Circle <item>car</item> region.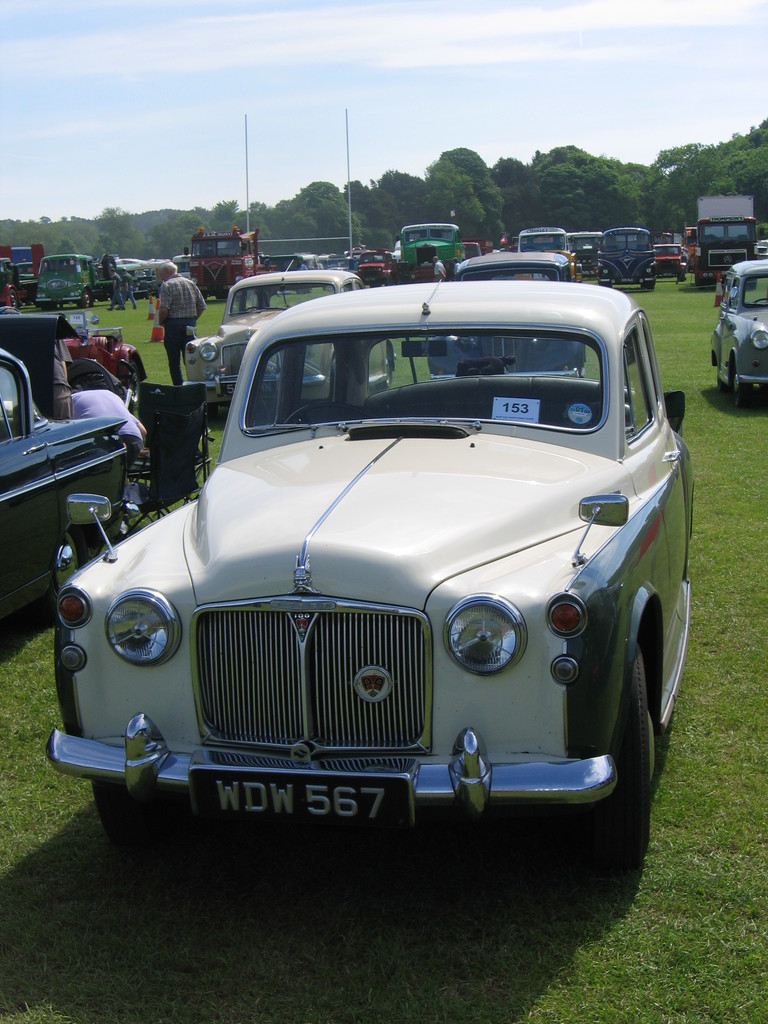
Region: (left=49, top=269, right=713, bottom=872).
